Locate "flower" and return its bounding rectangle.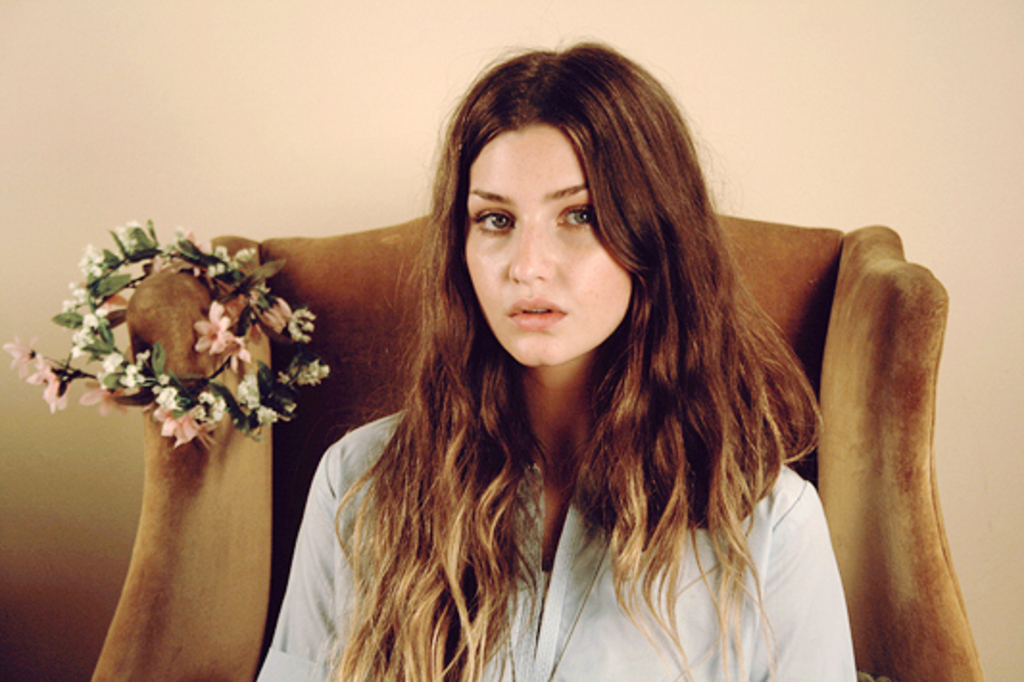
x1=29, y1=359, x2=54, y2=390.
